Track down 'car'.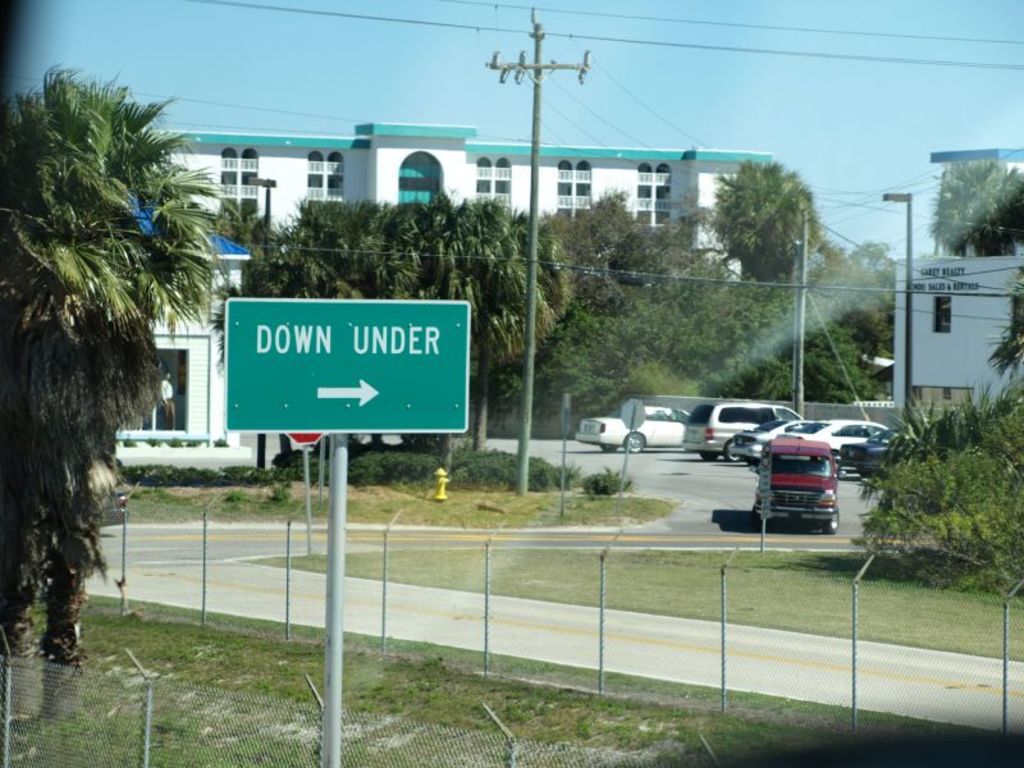
Tracked to [682, 402, 805, 463].
